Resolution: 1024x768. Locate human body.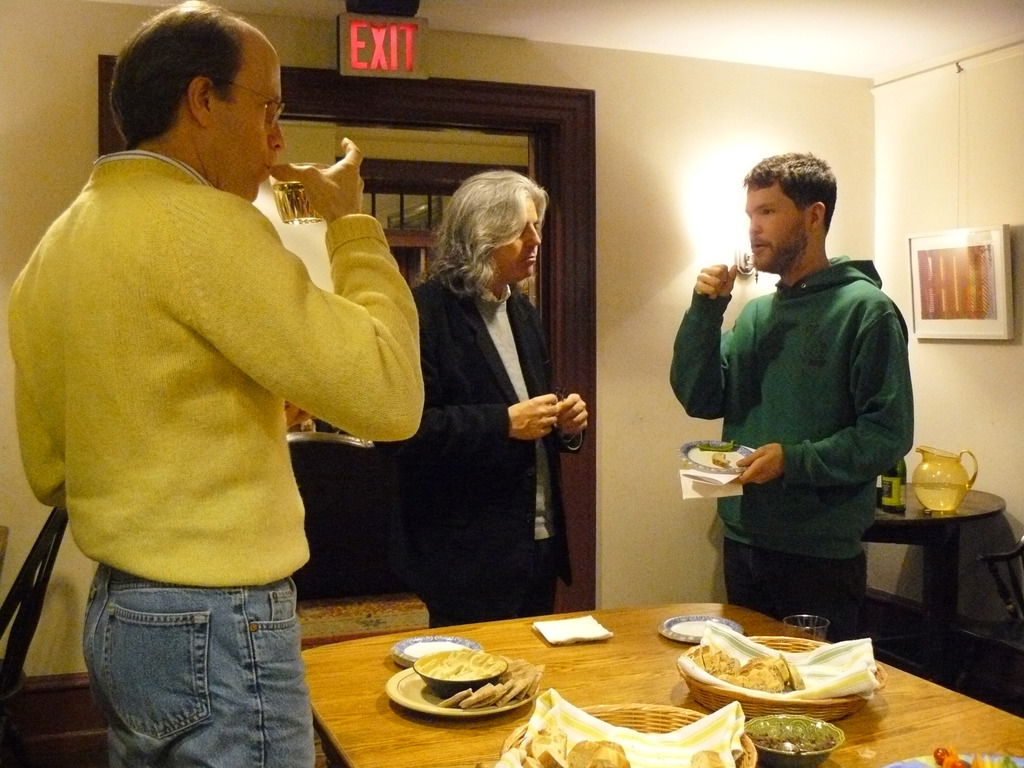
l=375, t=287, r=586, b=616.
